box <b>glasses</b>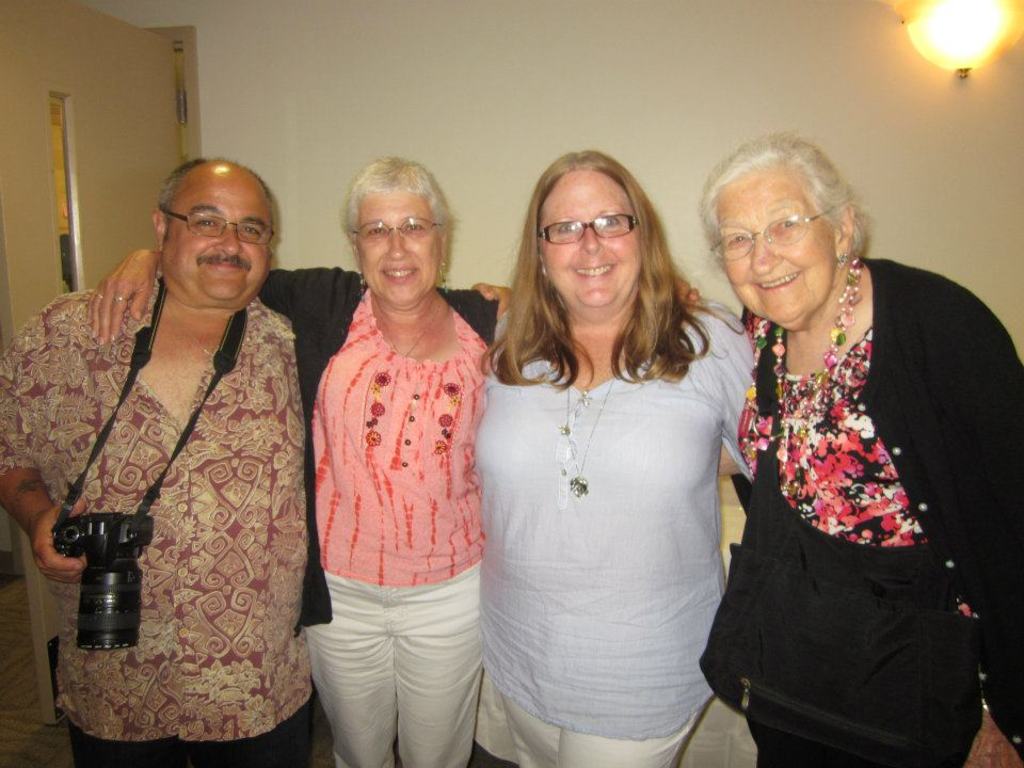
locate(163, 208, 275, 246)
